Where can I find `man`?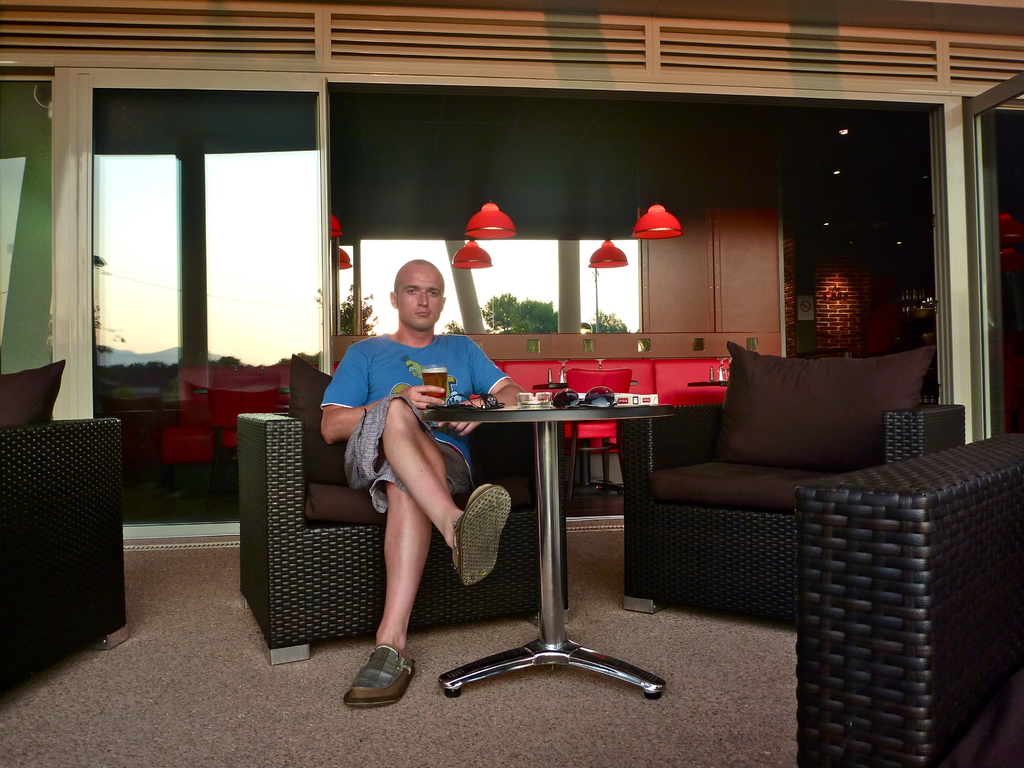
You can find it at box(291, 290, 522, 691).
